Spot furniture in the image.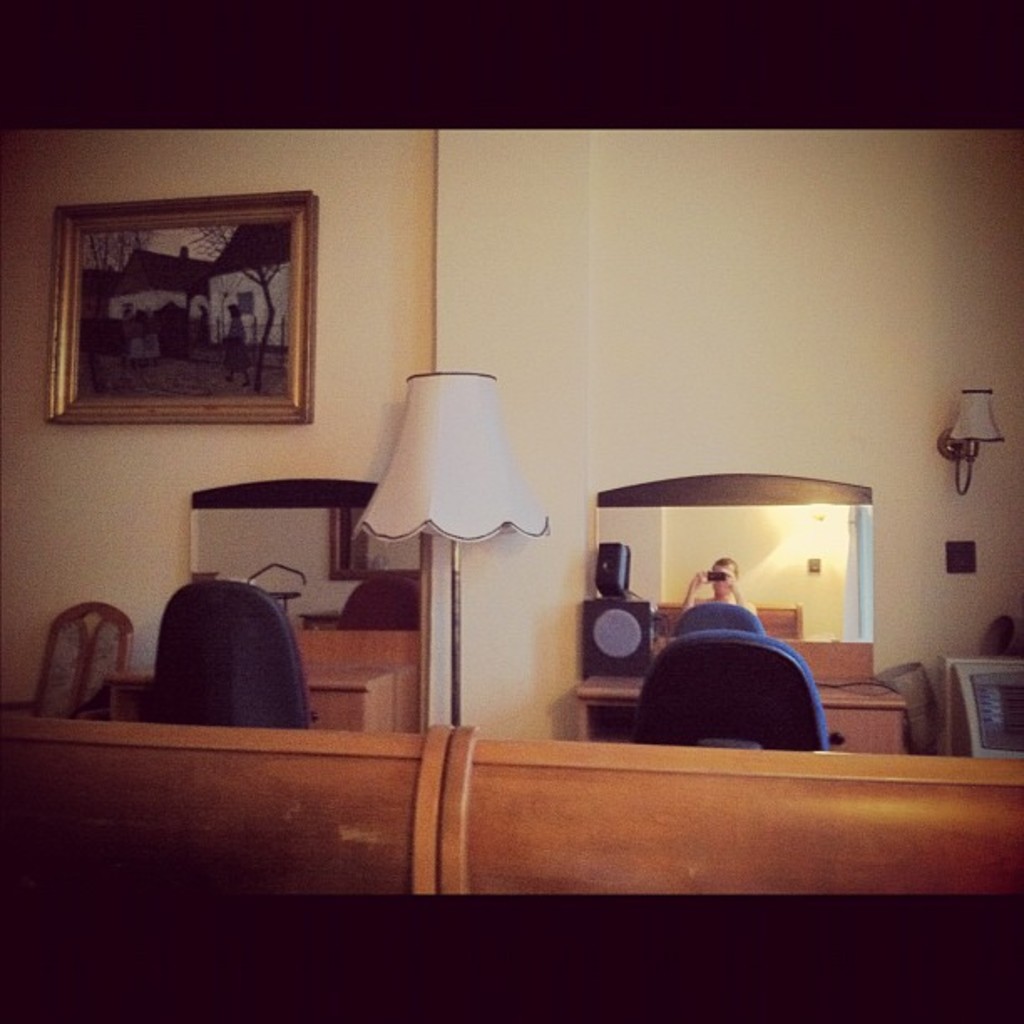
furniture found at Rect(572, 472, 912, 758).
